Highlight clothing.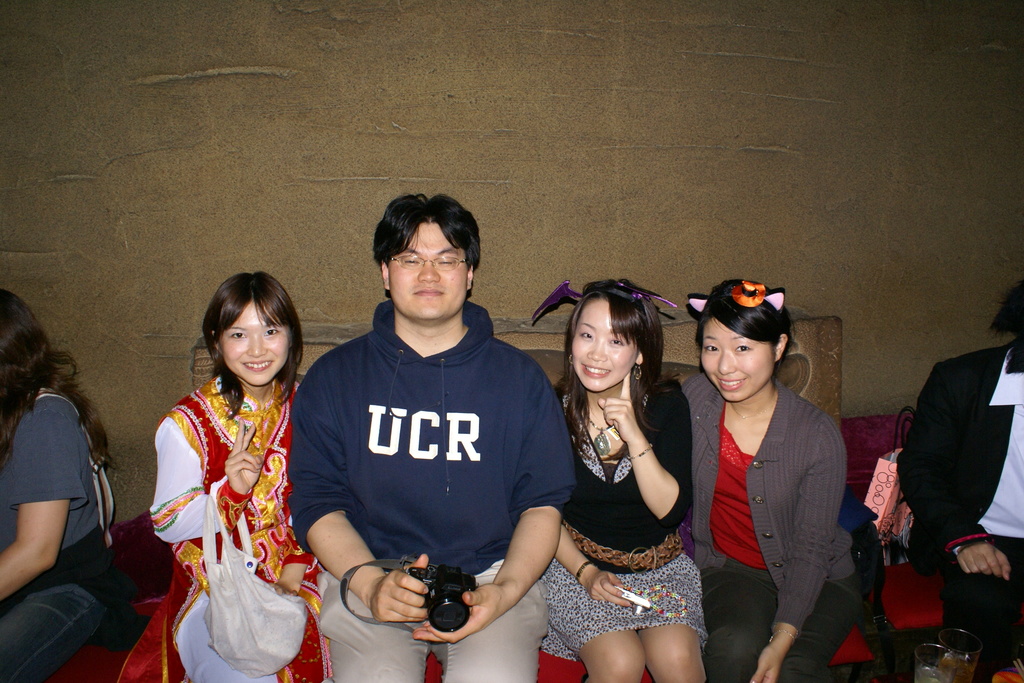
Highlighted region: bbox=(537, 373, 709, 664).
